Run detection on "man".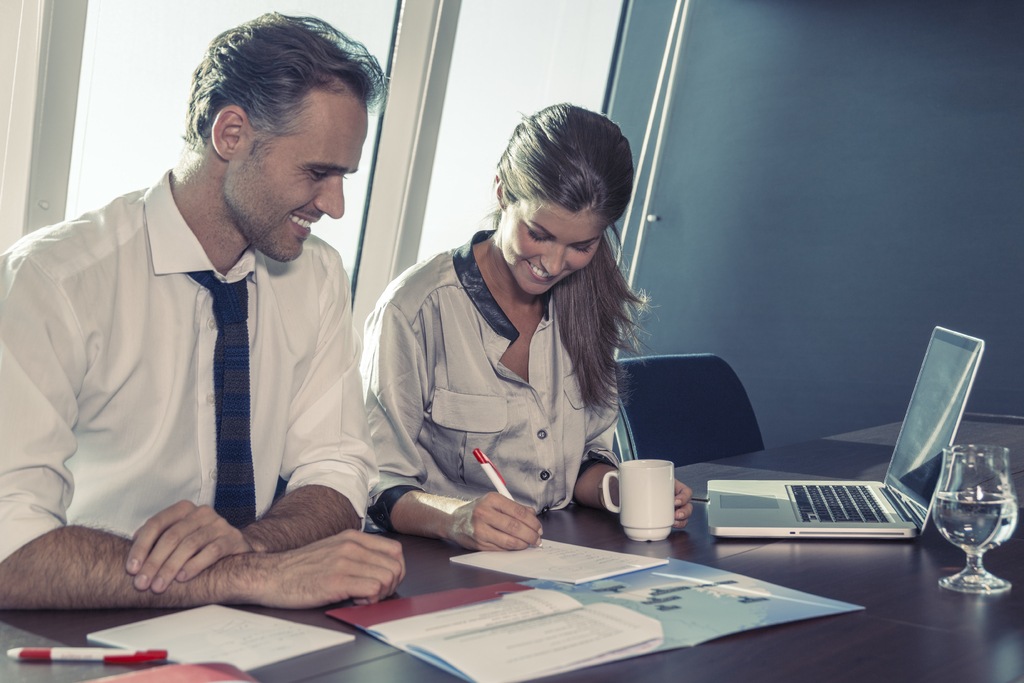
Result: region(0, 4, 408, 611).
